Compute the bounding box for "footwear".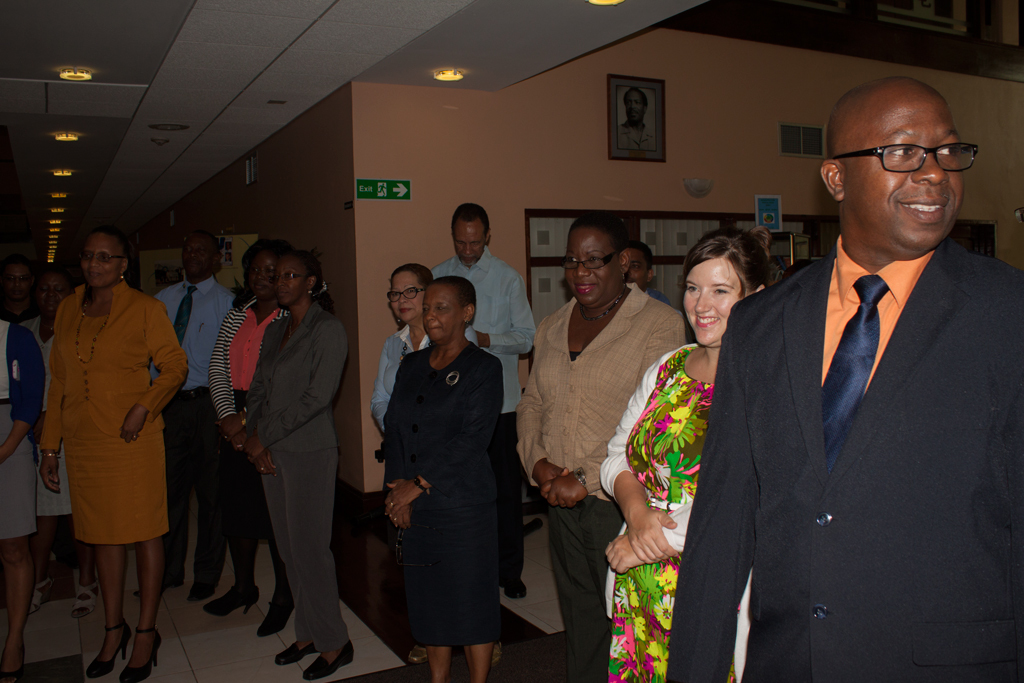
pyautogui.locateOnScreen(261, 597, 293, 638).
